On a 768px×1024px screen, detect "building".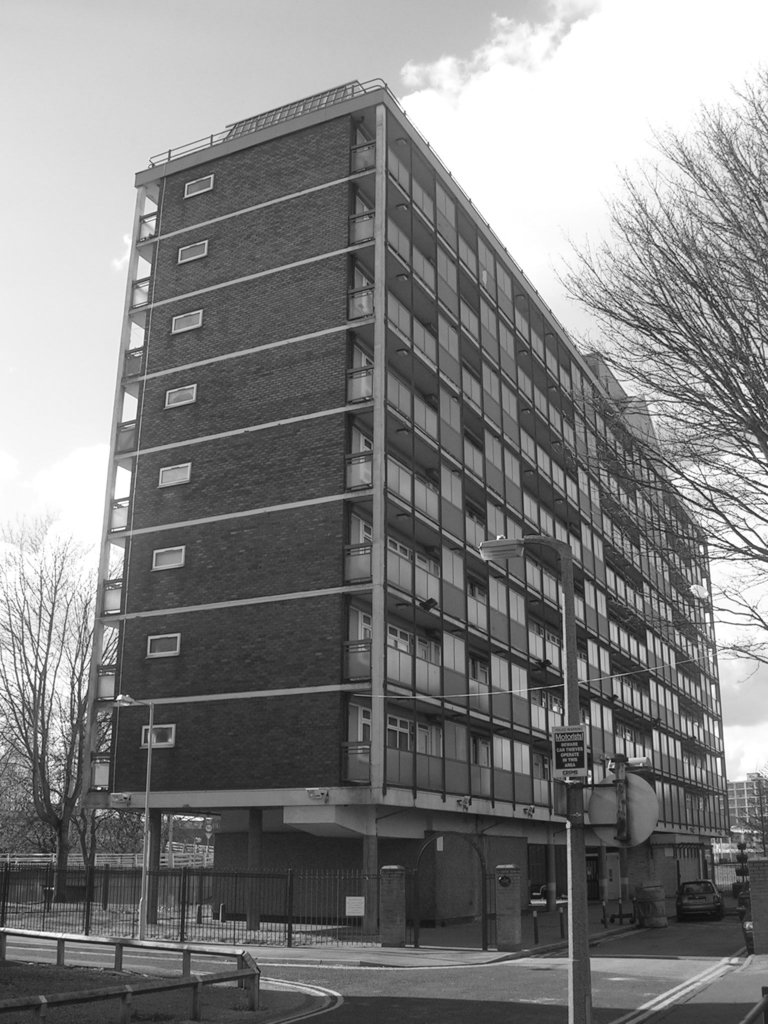
[left=727, top=769, right=767, bottom=851].
